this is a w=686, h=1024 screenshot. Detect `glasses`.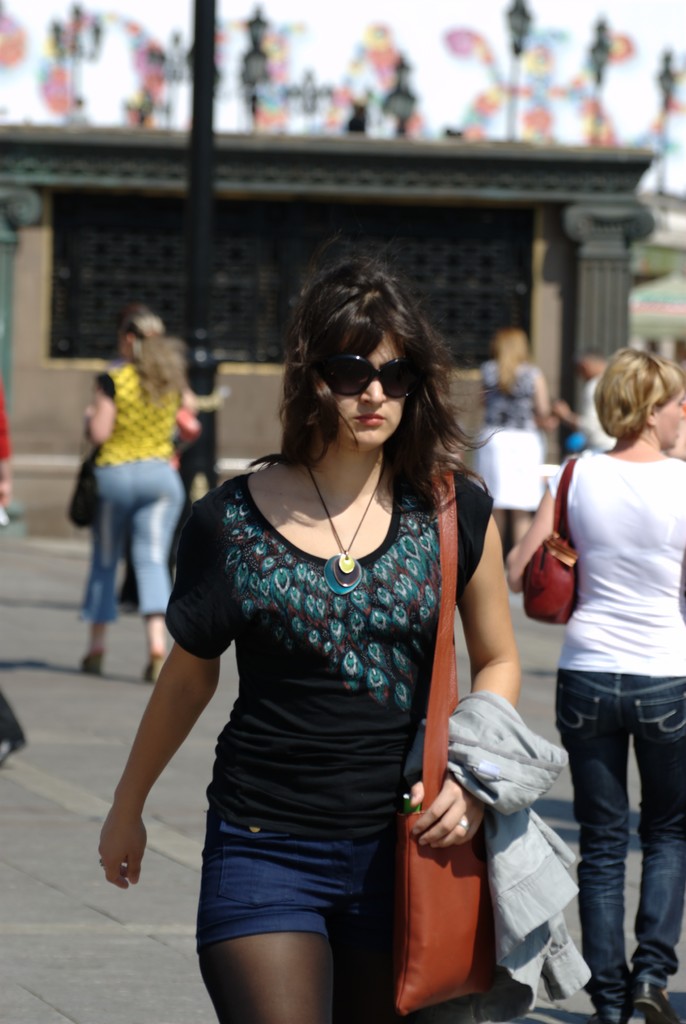
Rect(312, 348, 431, 394).
